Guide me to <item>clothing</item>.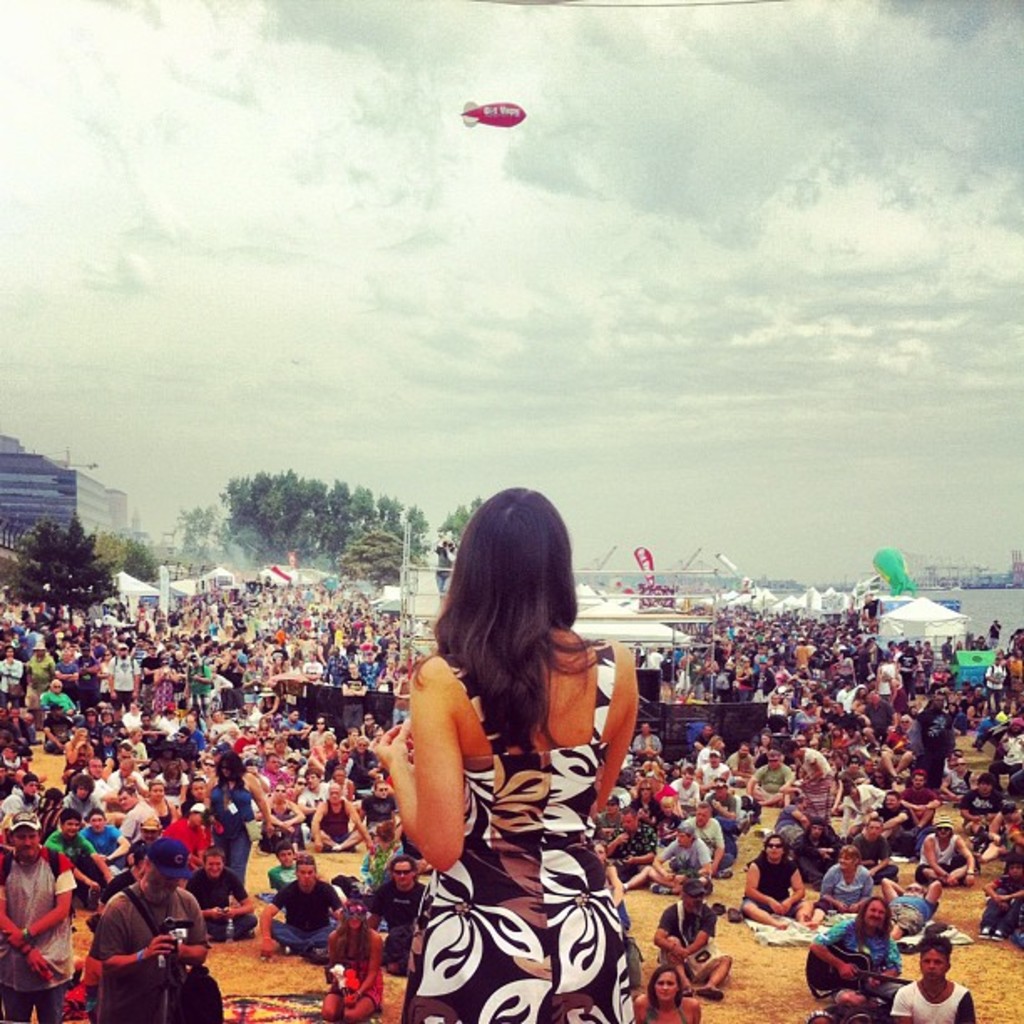
Guidance: 691, 813, 726, 858.
